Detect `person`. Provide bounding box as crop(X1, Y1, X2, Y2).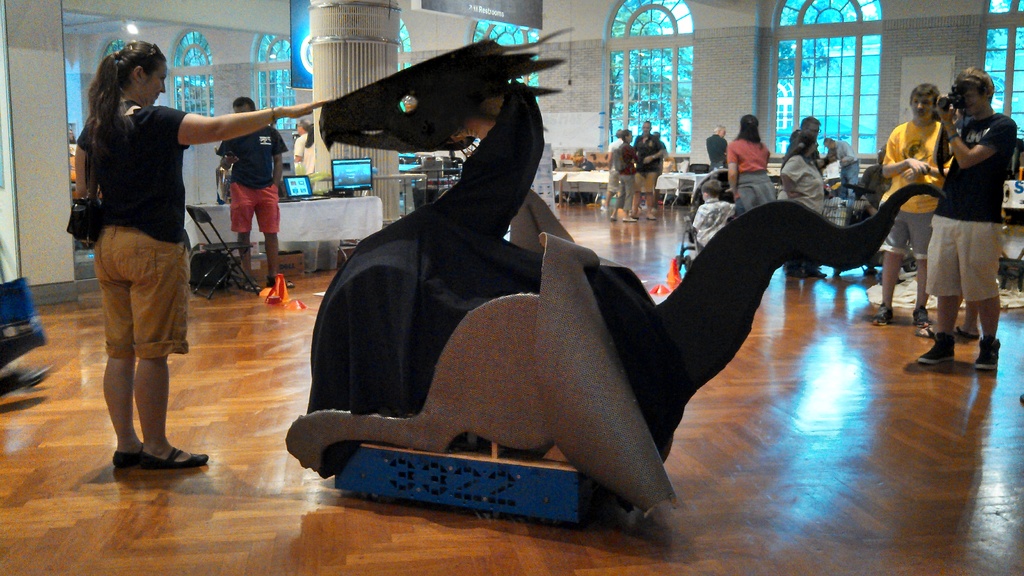
crop(605, 131, 628, 211).
